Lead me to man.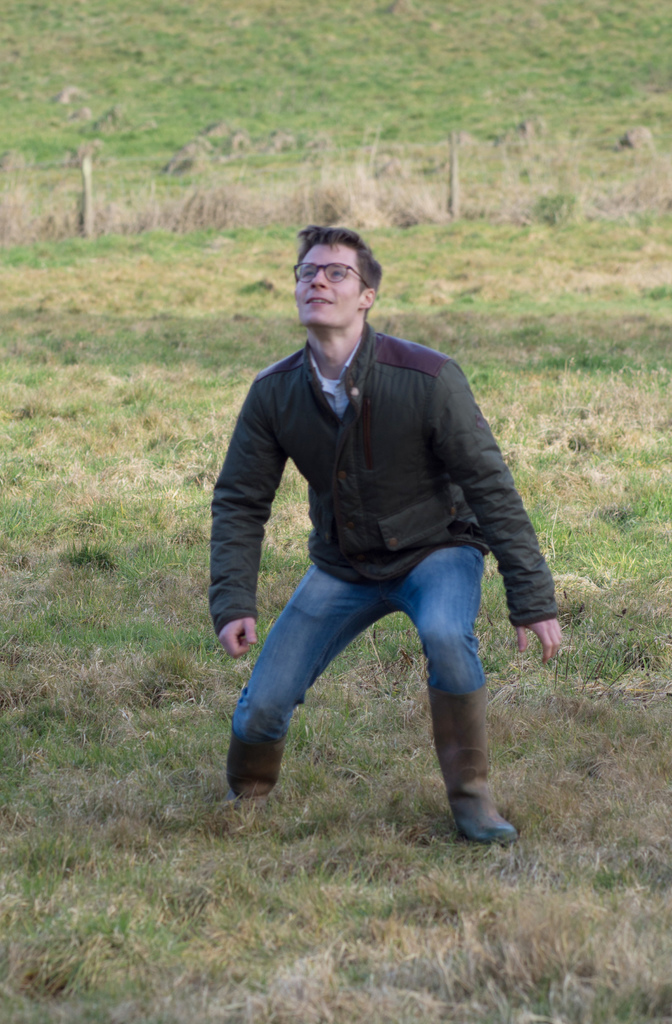
Lead to crop(205, 211, 577, 847).
